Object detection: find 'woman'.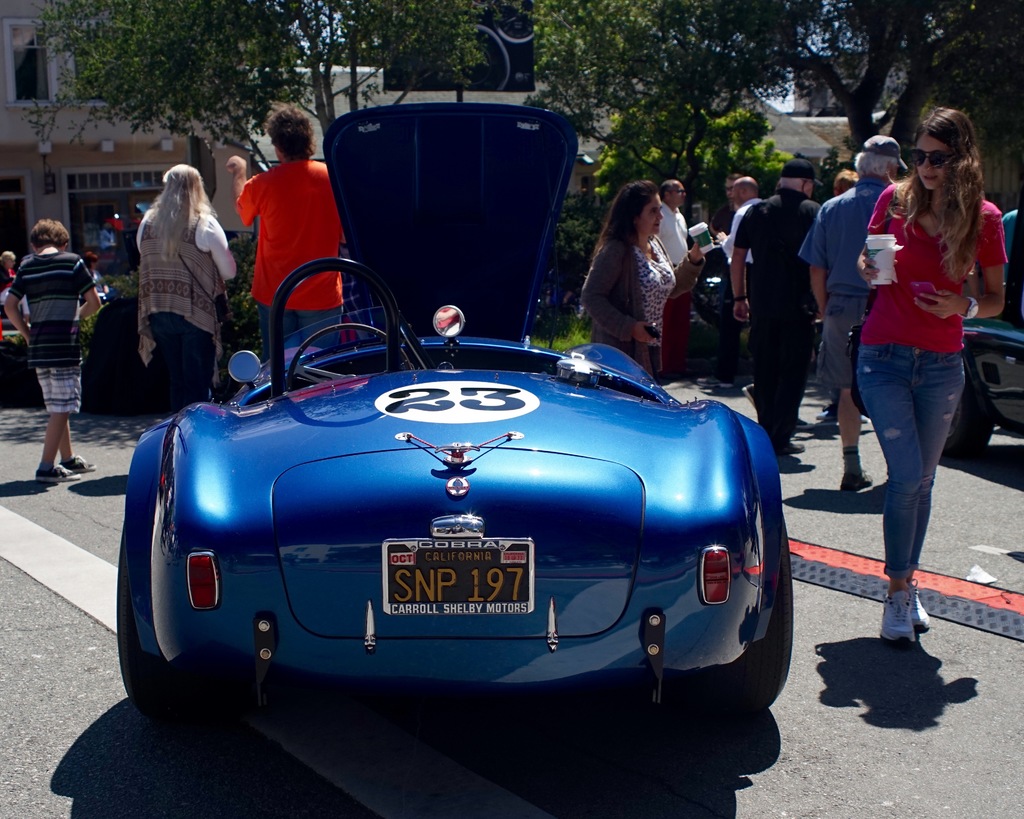
select_region(136, 162, 239, 415).
